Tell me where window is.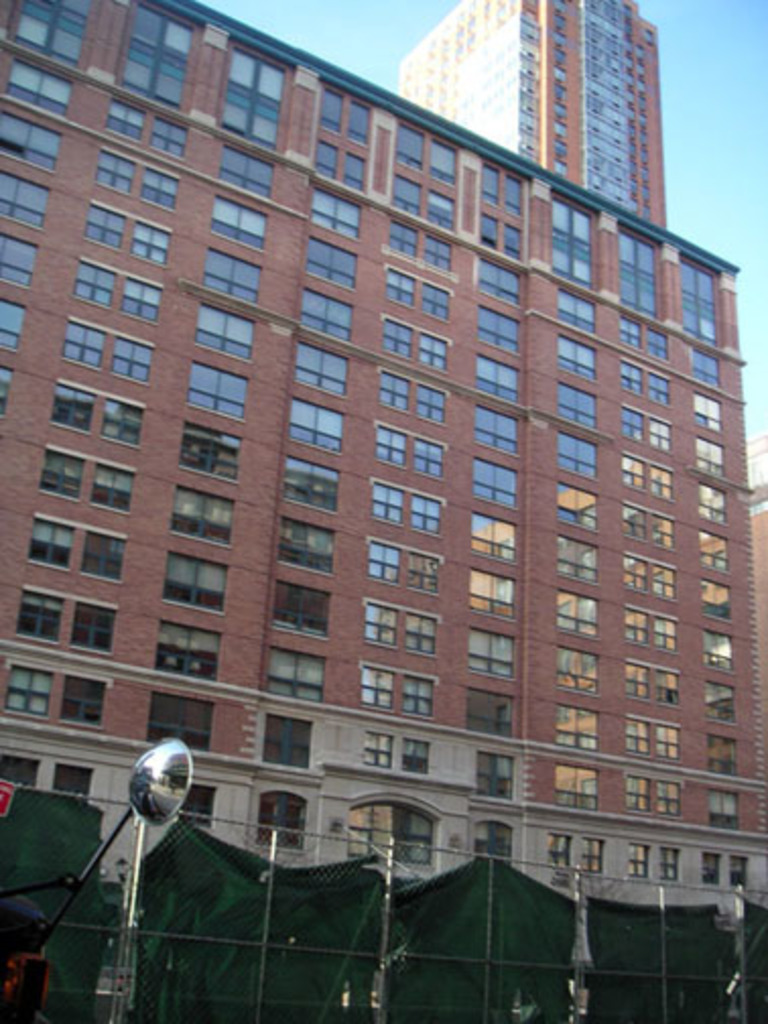
window is at bbox=(0, 167, 51, 217).
